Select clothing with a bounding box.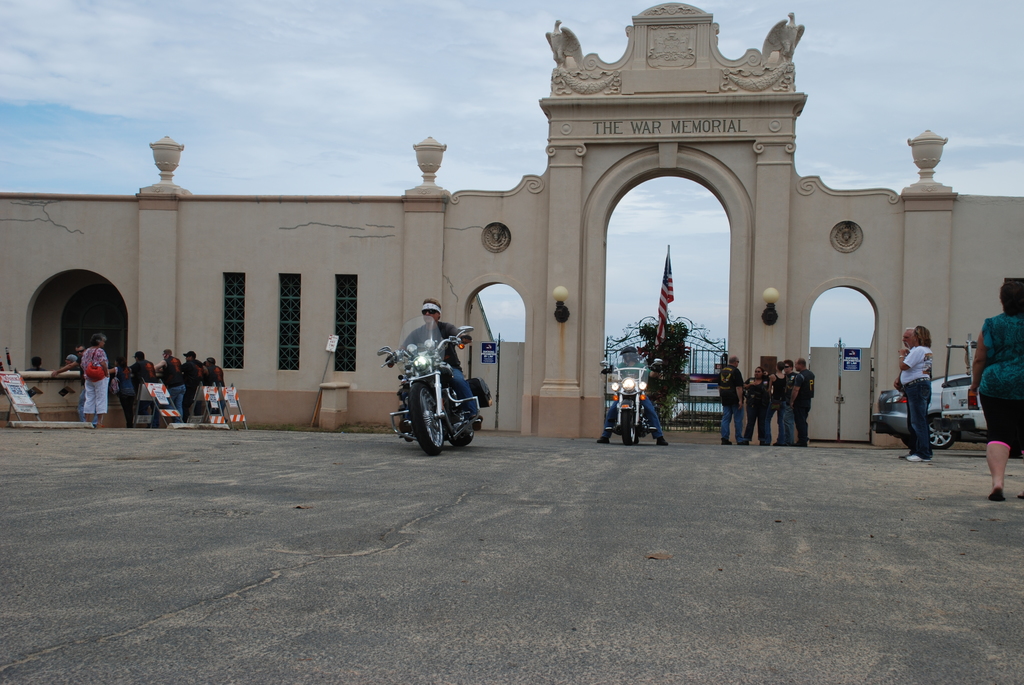
crop(79, 345, 111, 425).
